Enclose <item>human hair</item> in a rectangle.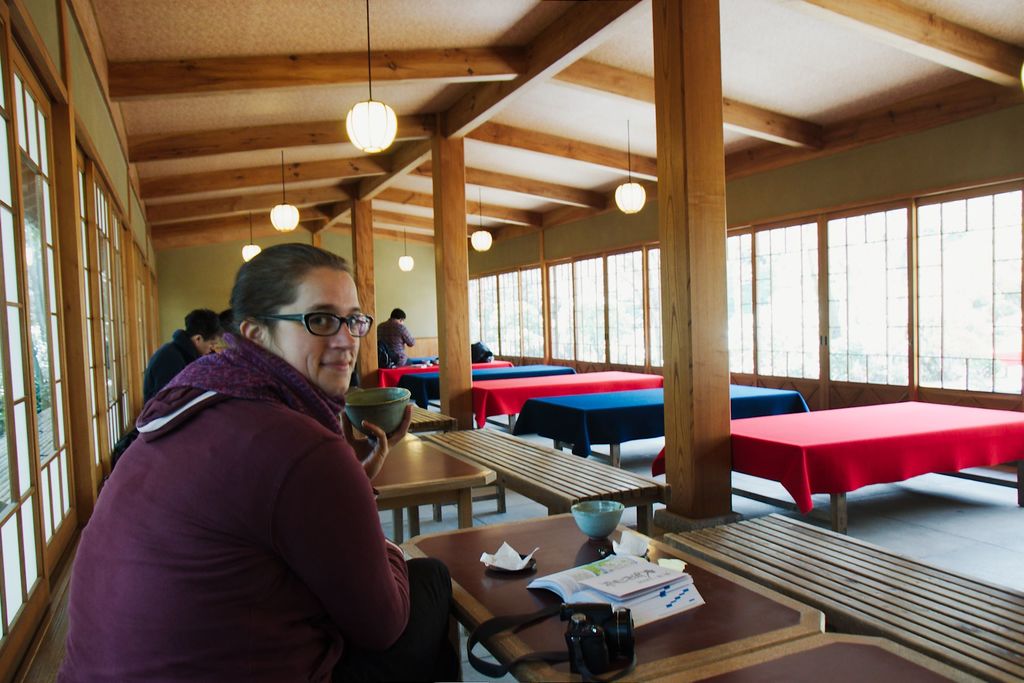
x1=387, y1=307, x2=406, y2=322.
